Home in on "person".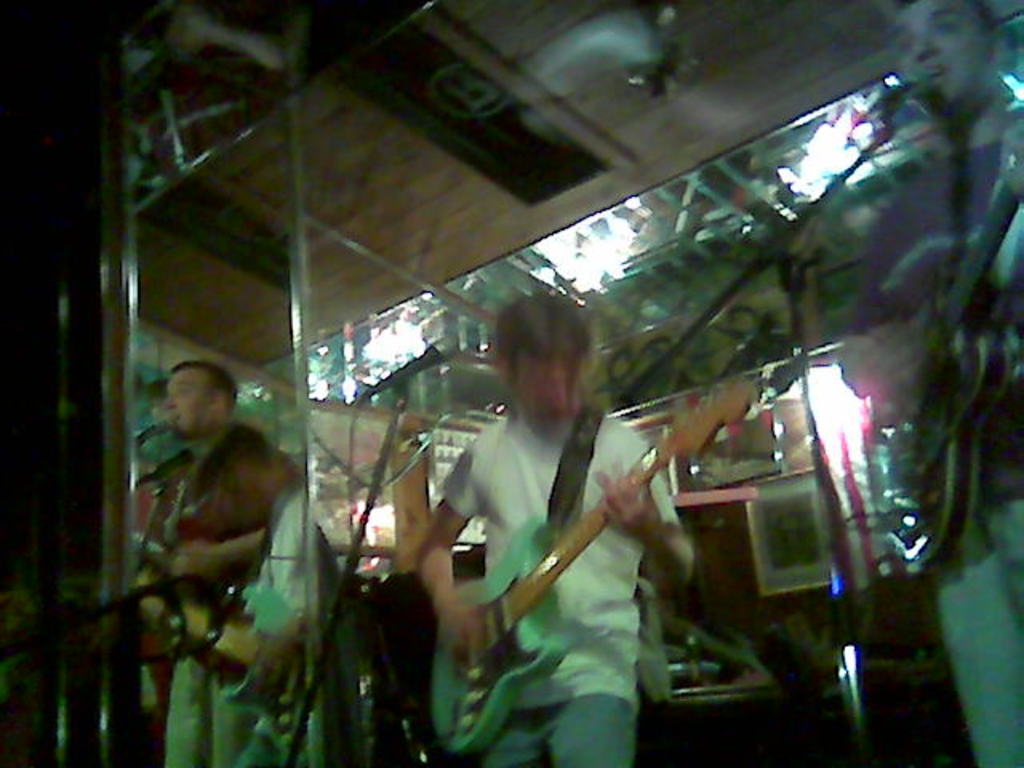
Homed in at (x1=214, y1=450, x2=352, y2=766).
